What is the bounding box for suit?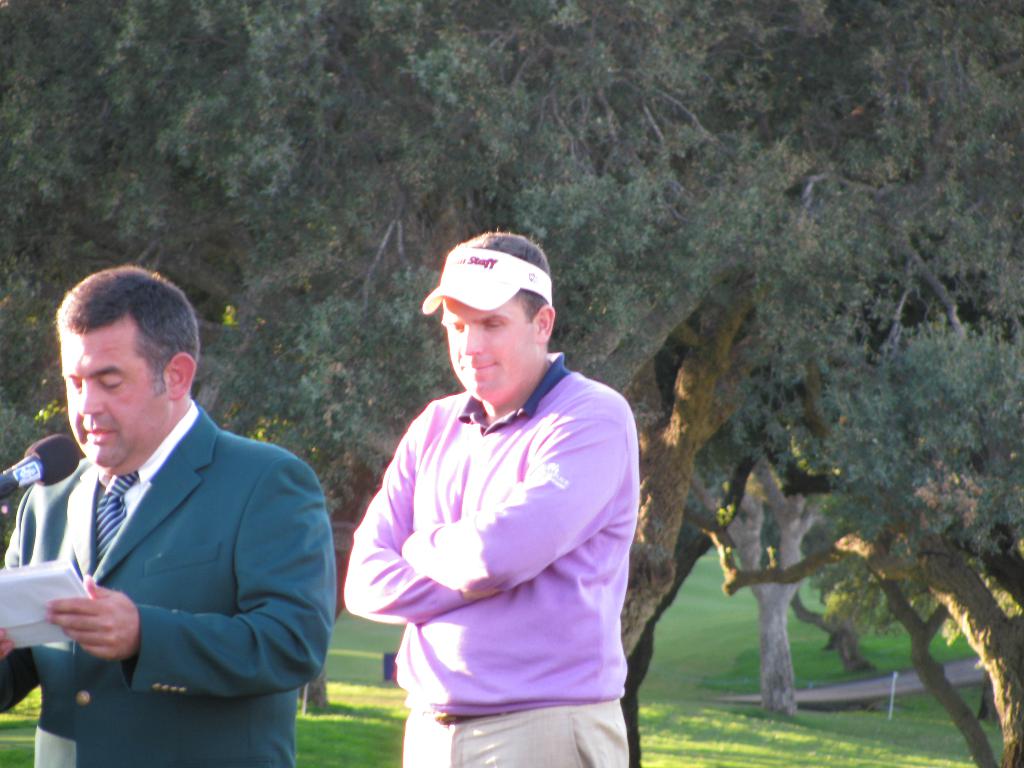
(x1=10, y1=387, x2=310, y2=709).
